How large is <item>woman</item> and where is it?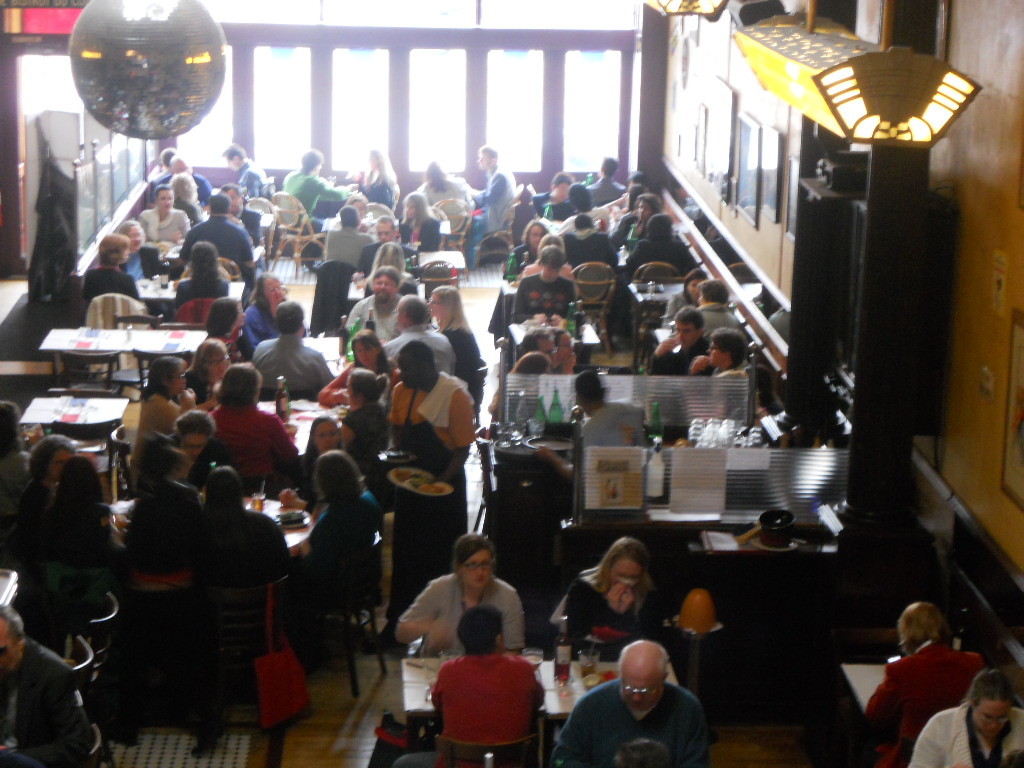
Bounding box: bbox=(138, 185, 193, 252).
